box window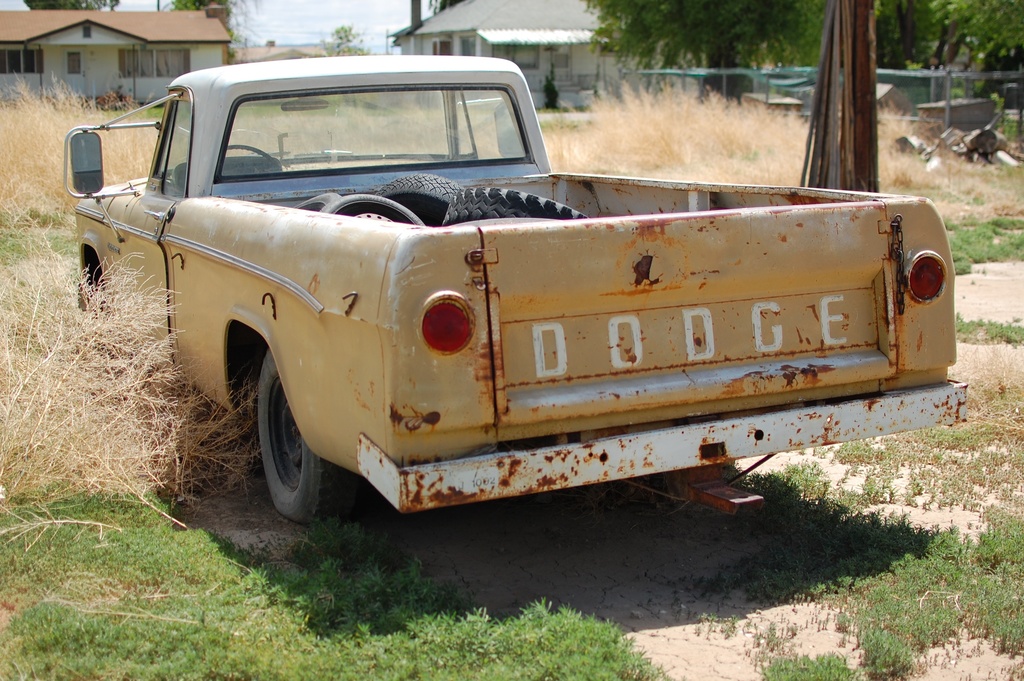
[0,44,42,75]
